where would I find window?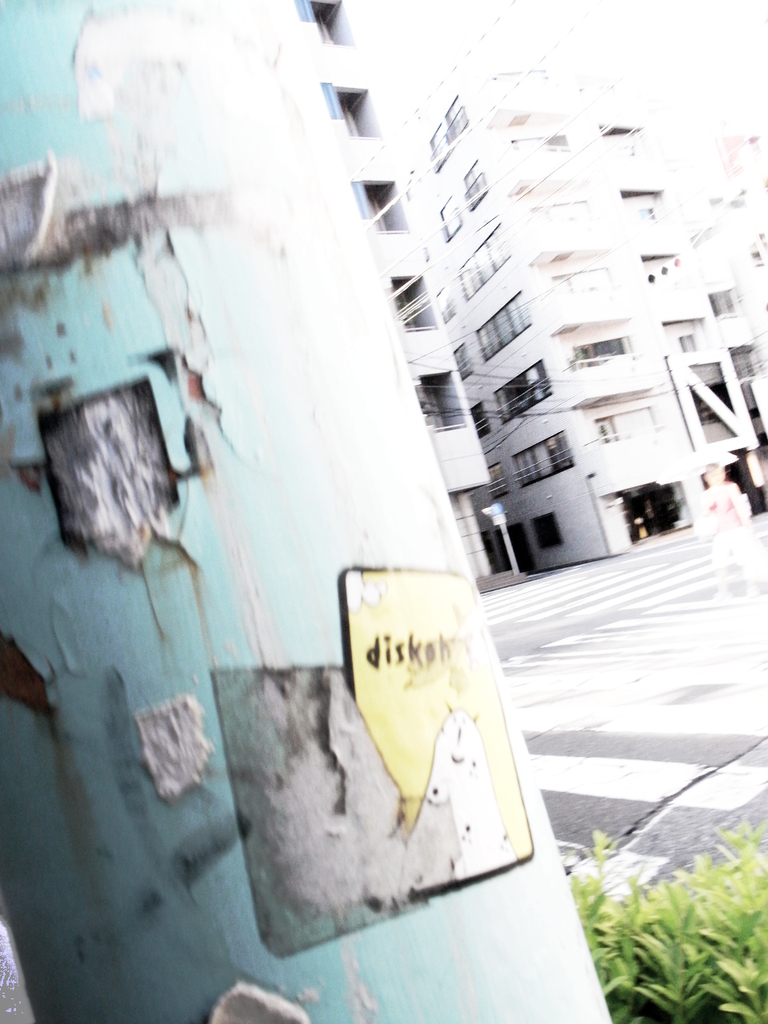
At <region>426, 377, 458, 421</region>.
